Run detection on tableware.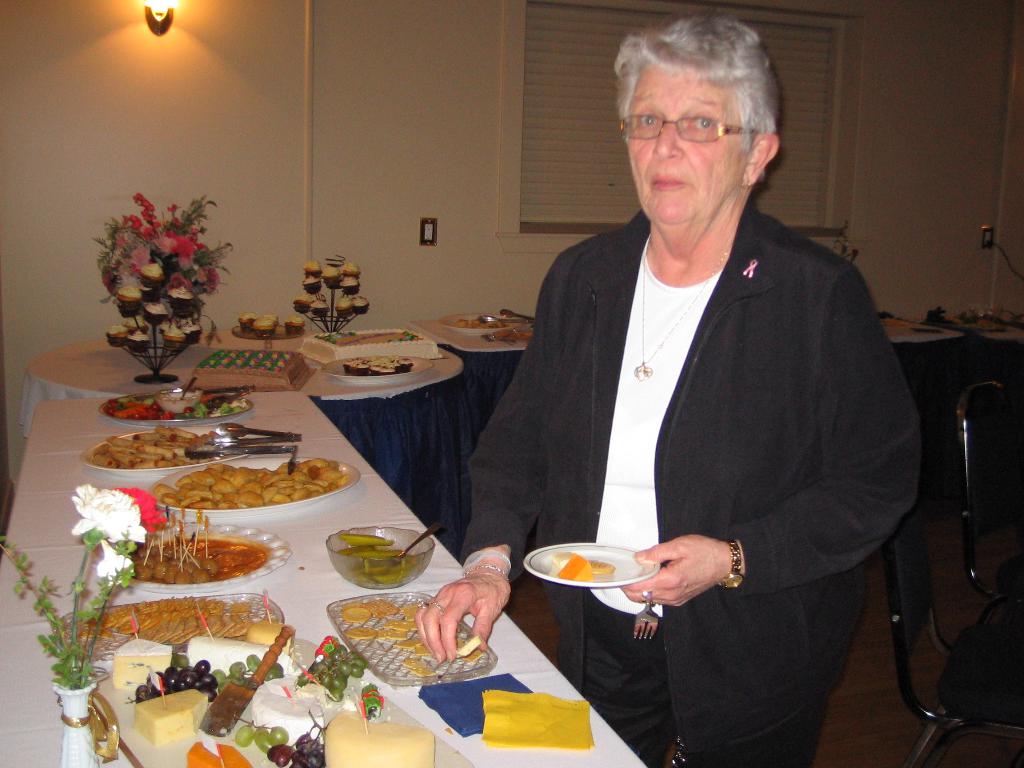
Result: locate(523, 538, 664, 589).
